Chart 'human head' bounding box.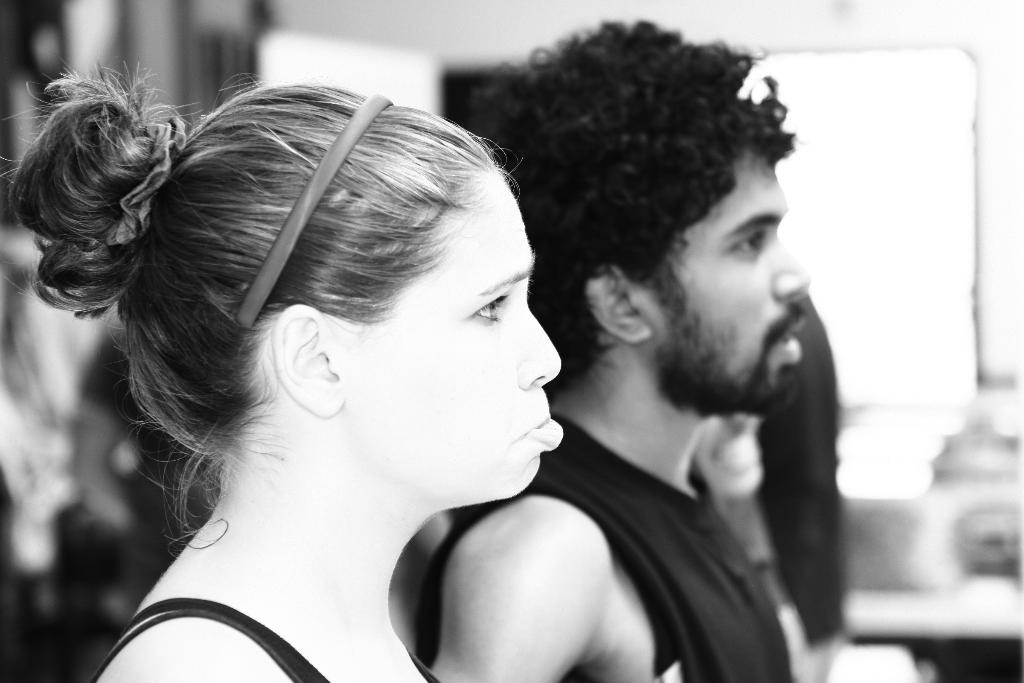
Charted: 504/21/813/413.
